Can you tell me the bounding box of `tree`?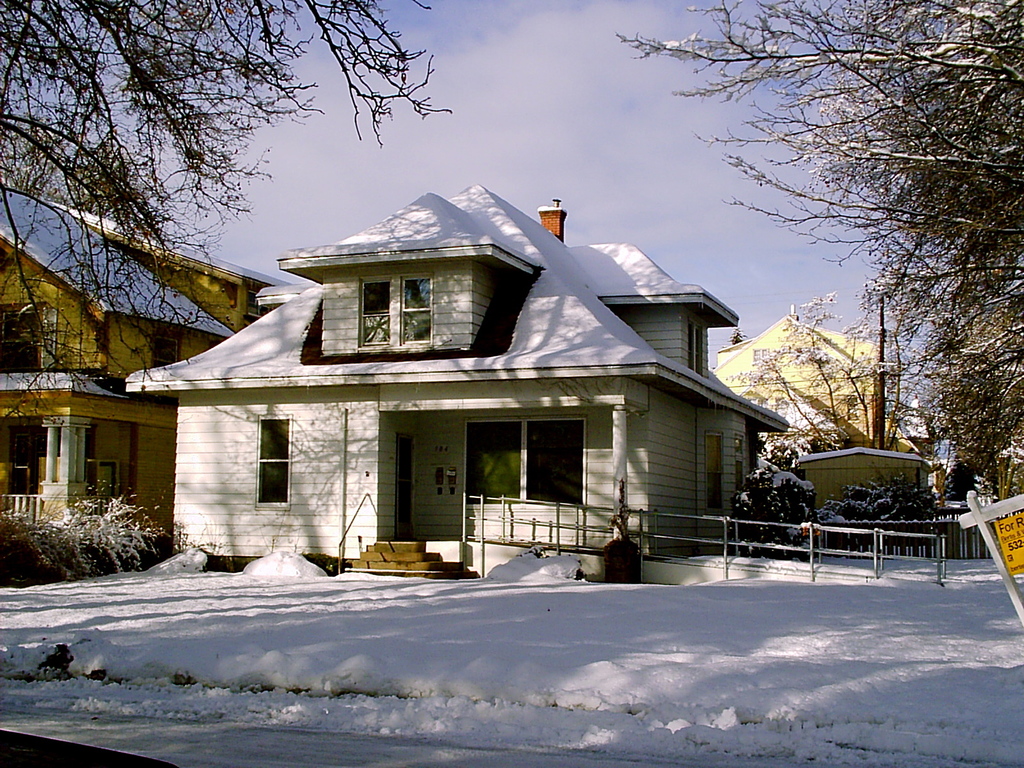
BBox(0, 0, 454, 428).
